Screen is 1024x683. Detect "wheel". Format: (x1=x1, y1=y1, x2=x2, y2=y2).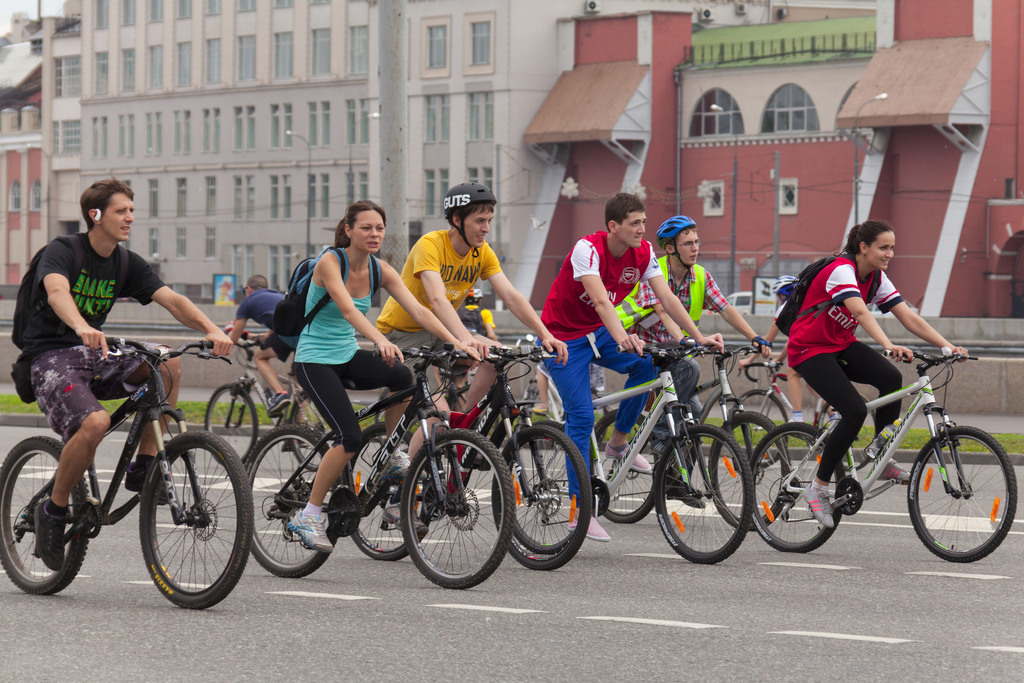
(x1=349, y1=423, x2=425, y2=561).
